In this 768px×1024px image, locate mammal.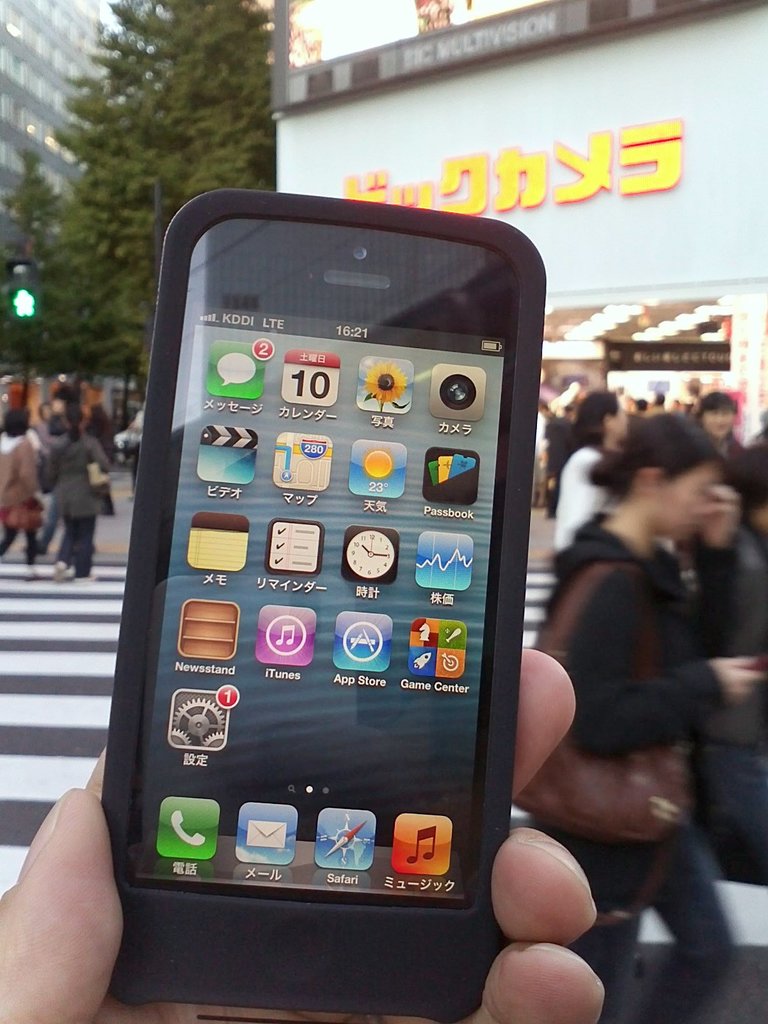
Bounding box: [49,396,72,434].
